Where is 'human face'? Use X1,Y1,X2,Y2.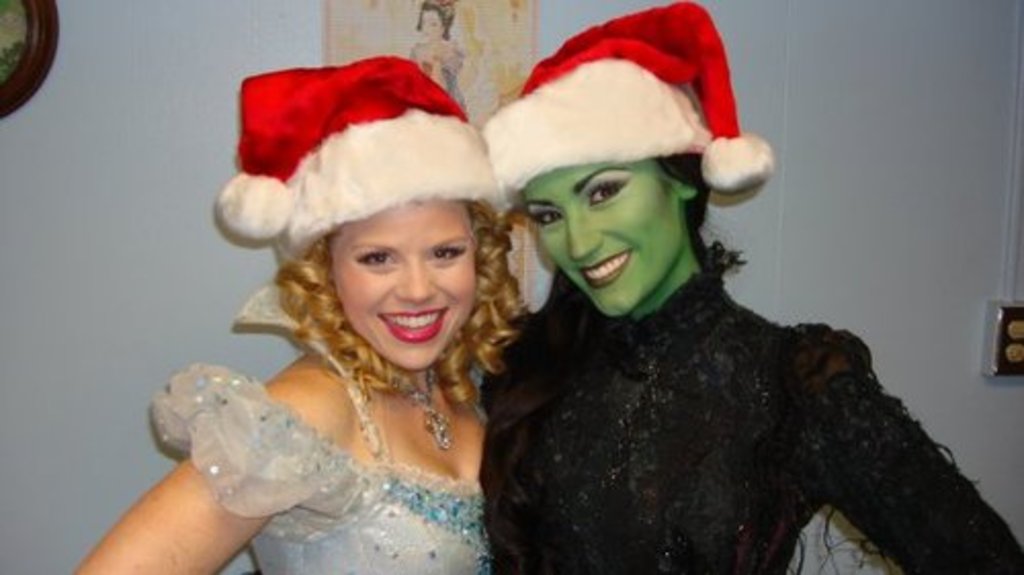
522,168,684,317.
